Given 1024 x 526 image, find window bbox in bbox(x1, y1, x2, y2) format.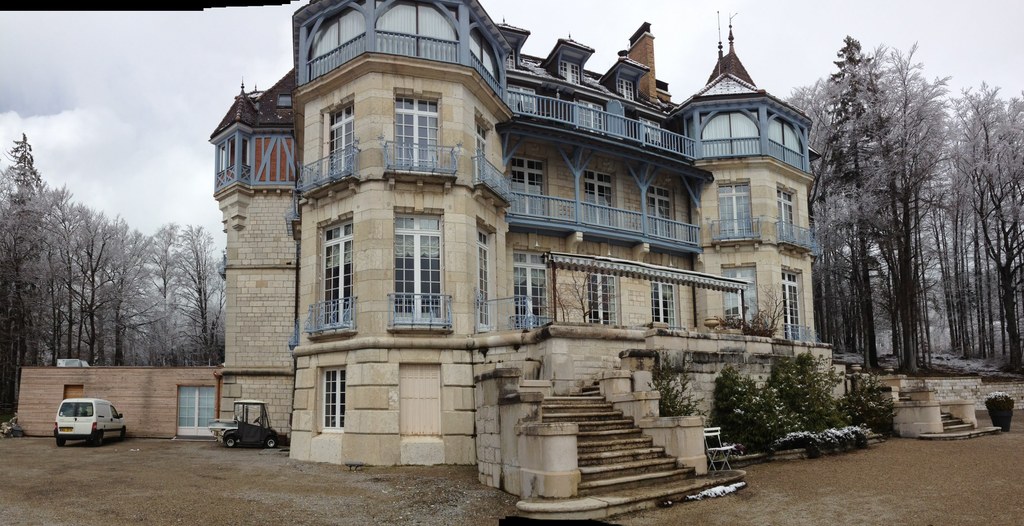
bbox(318, 366, 344, 433).
